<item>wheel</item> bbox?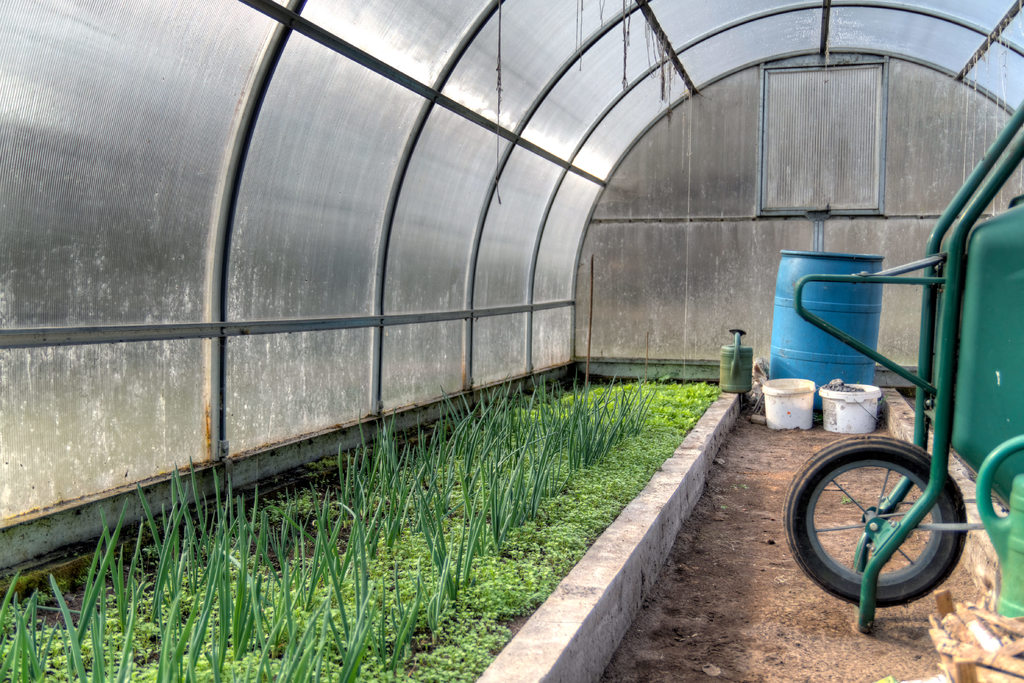
pyautogui.locateOnScreen(778, 434, 970, 609)
